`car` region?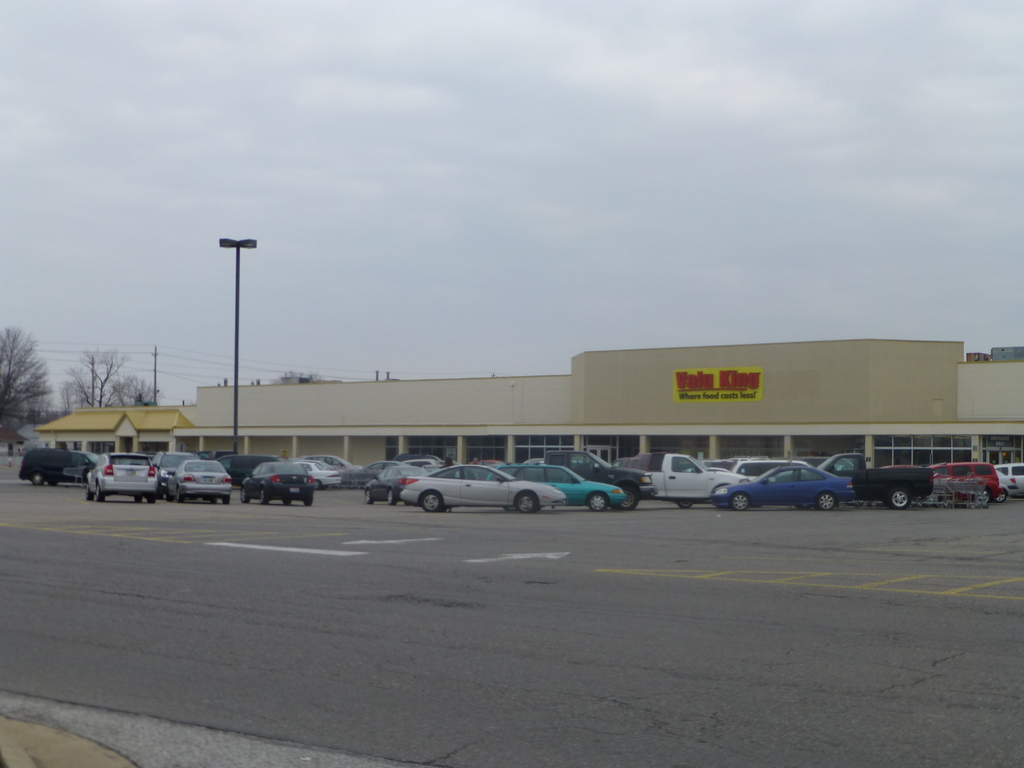
left=398, top=456, right=568, bottom=510
